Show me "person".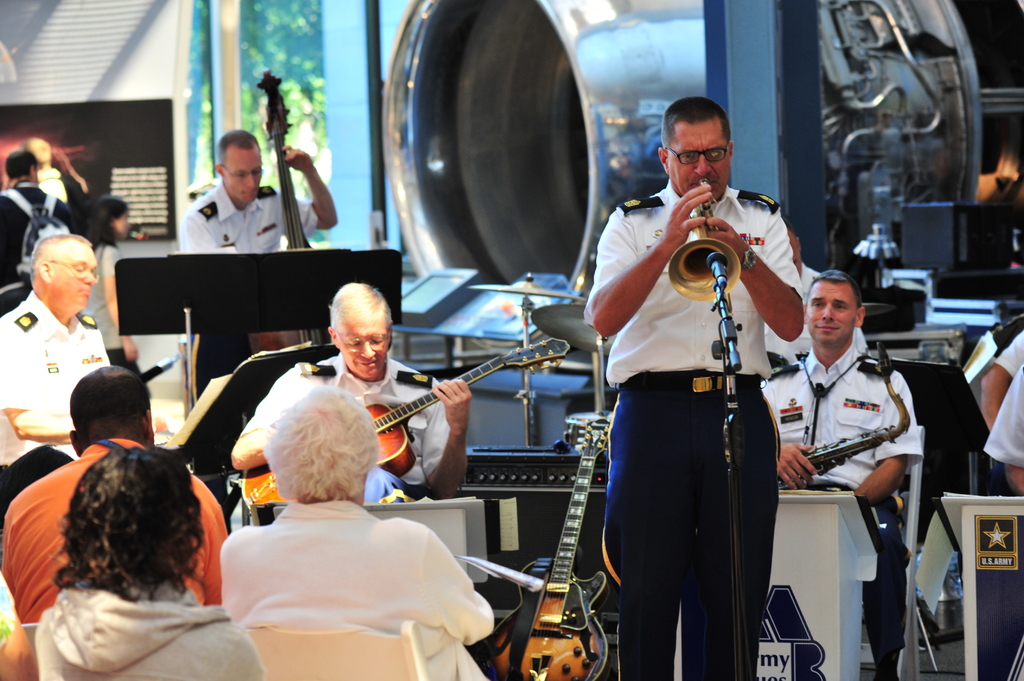
"person" is here: region(972, 307, 1023, 511).
